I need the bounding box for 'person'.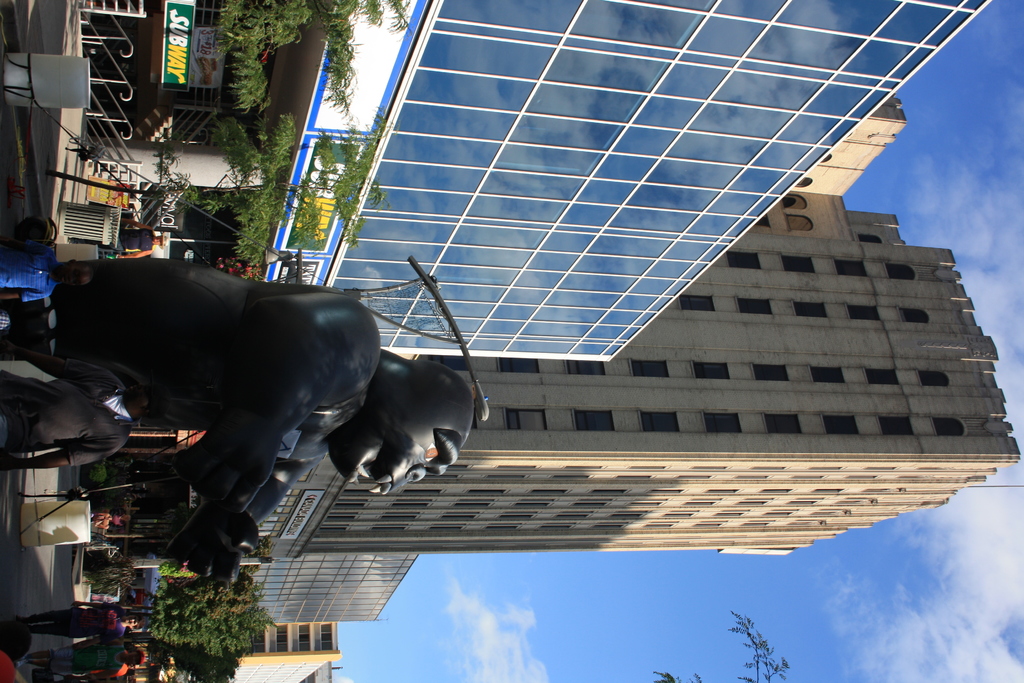
Here it is: left=40, top=258, right=476, bottom=579.
